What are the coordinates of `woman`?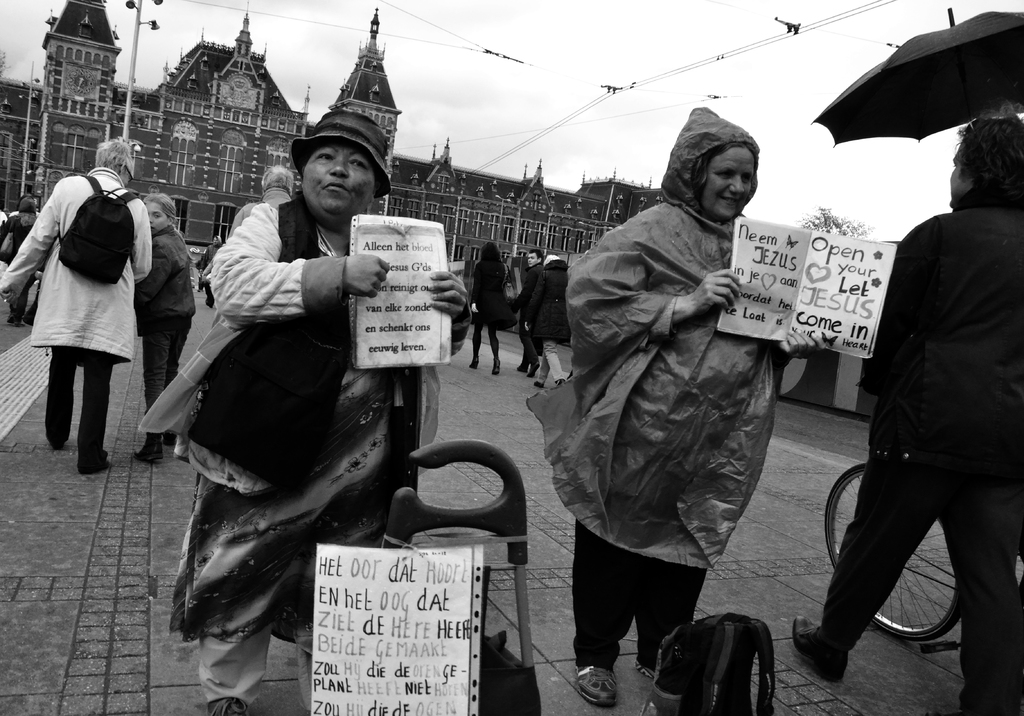
139,112,474,715.
